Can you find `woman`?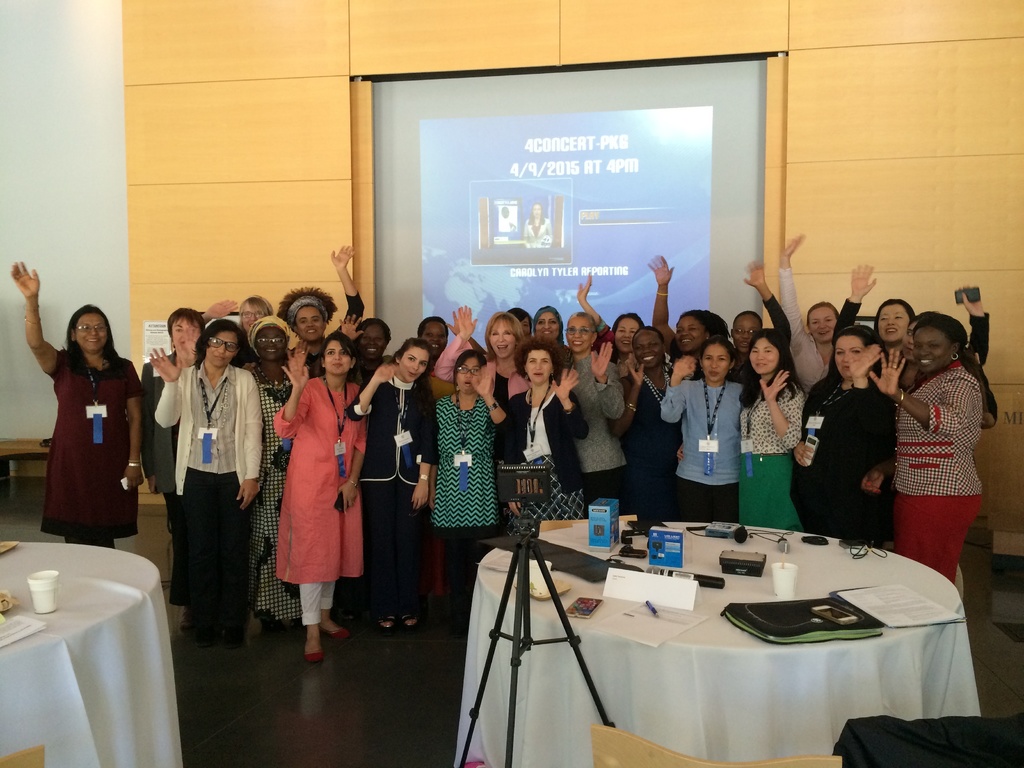
Yes, bounding box: crop(781, 226, 840, 405).
